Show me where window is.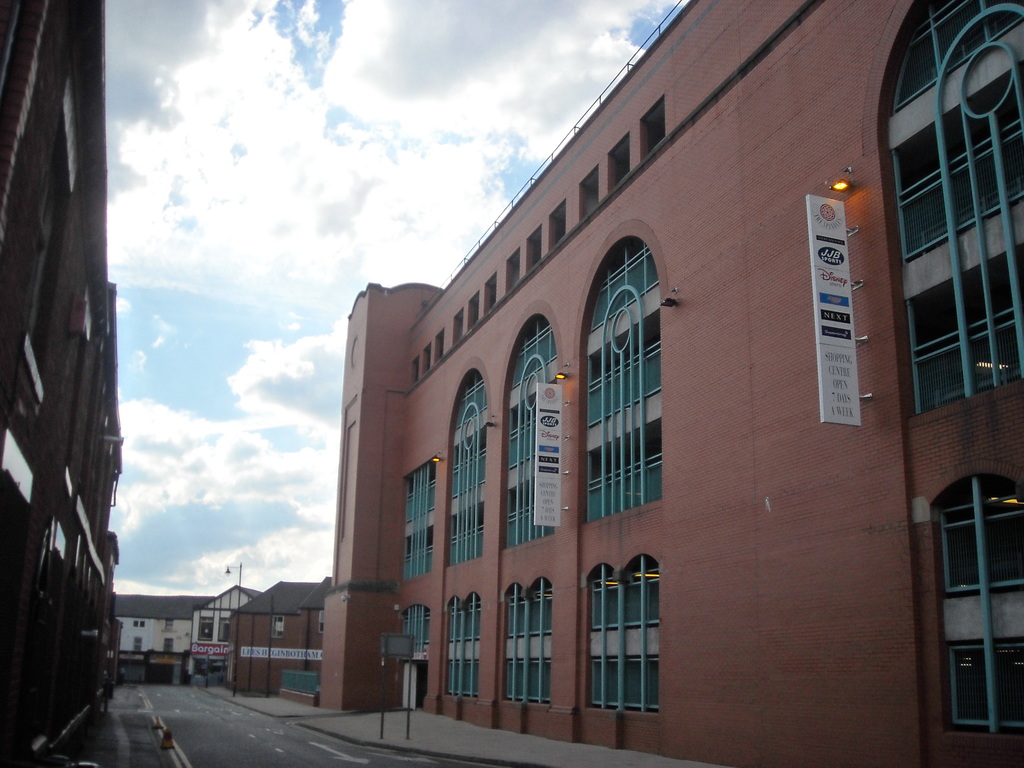
window is at crop(195, 616, 228, 646).
